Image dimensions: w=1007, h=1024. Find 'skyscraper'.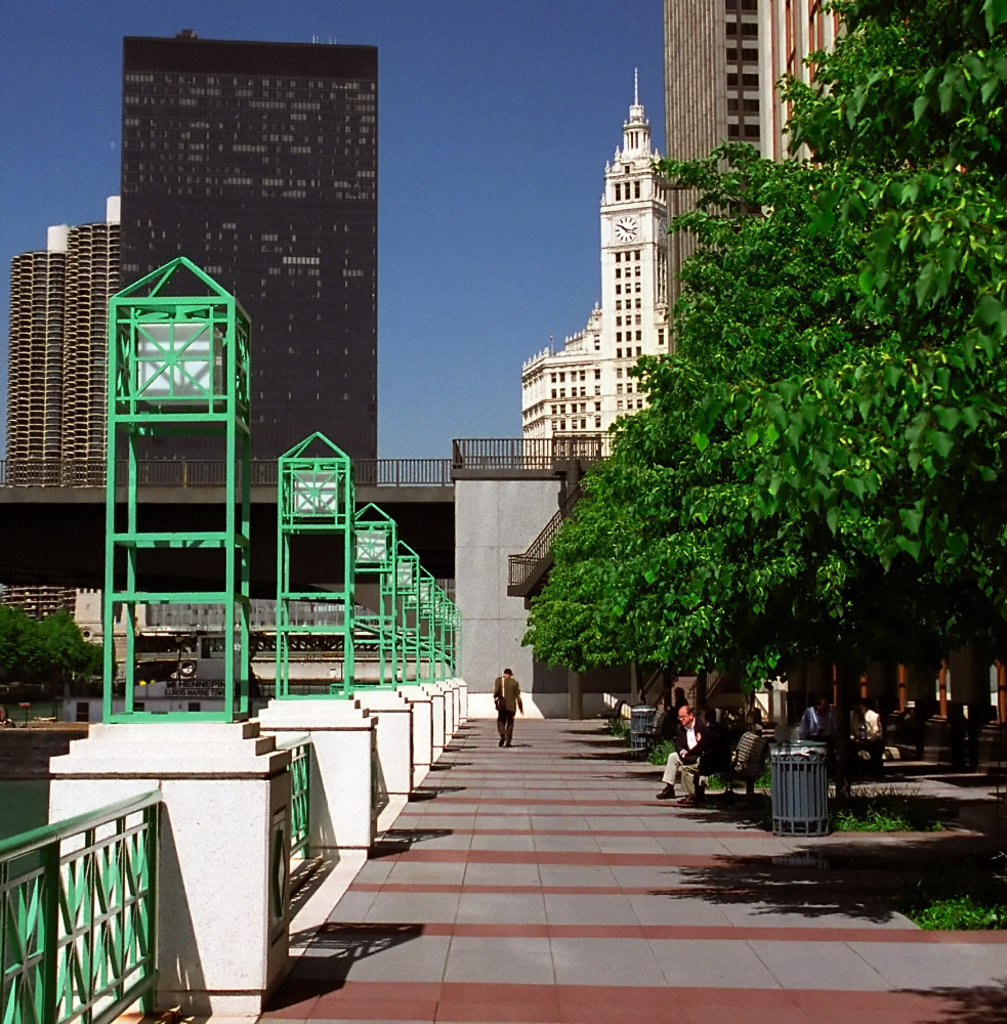
x1=664 y1=0 x2=783 y2=315.
